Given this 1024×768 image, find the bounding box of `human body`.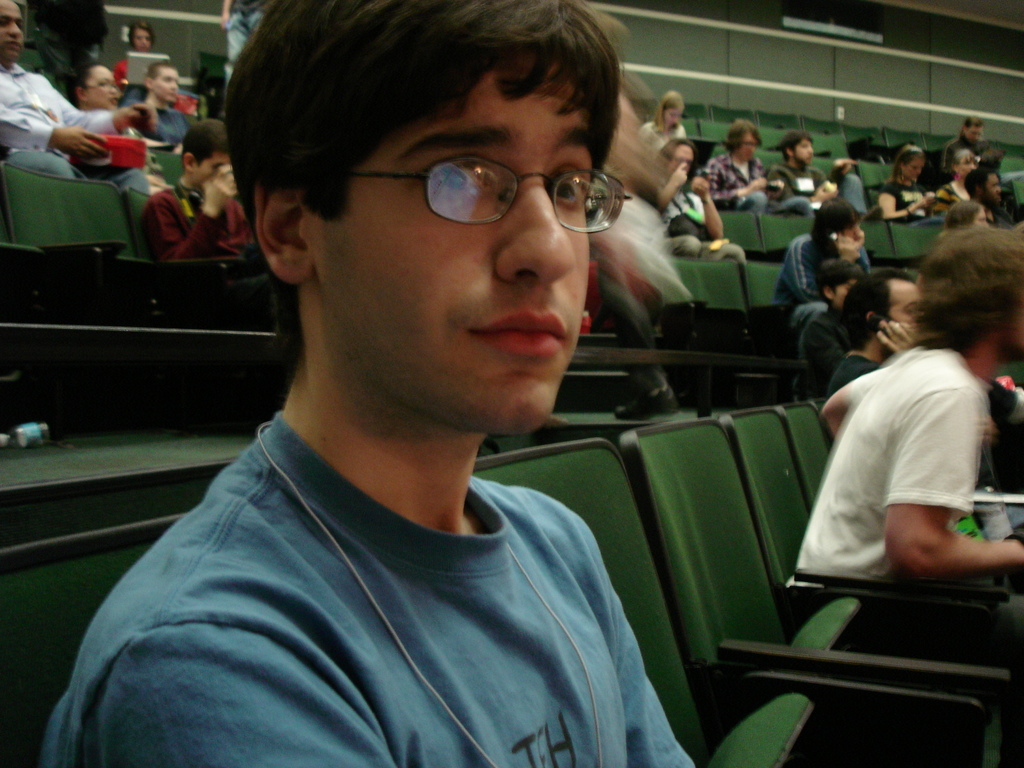
box(936, 135, 987, 167).
